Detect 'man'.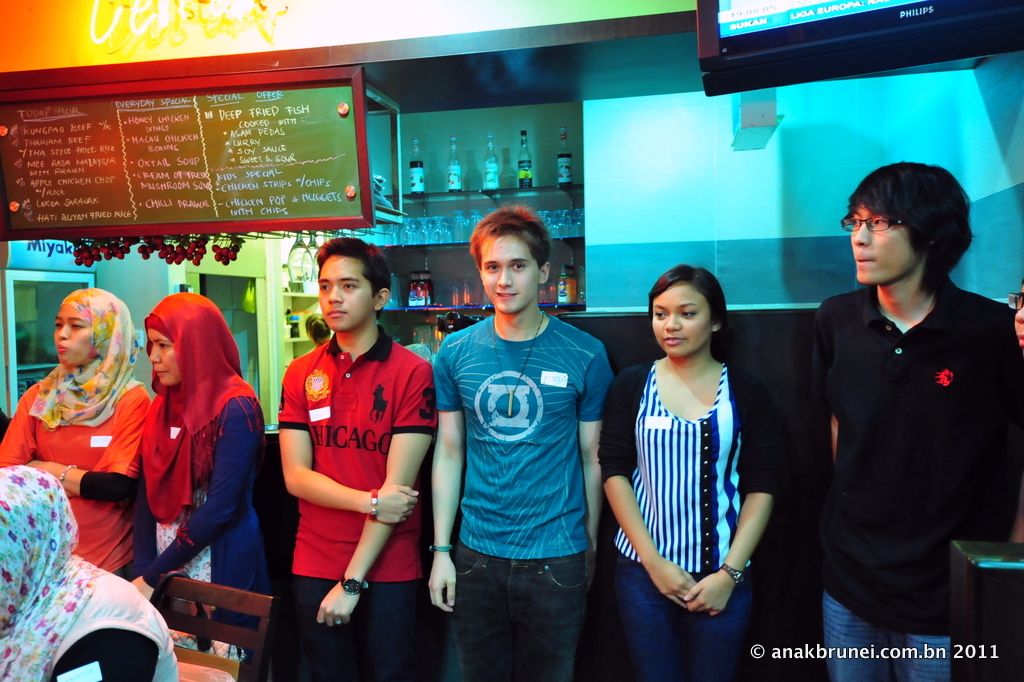
Detected at <box>429,207,613,681</box>.
